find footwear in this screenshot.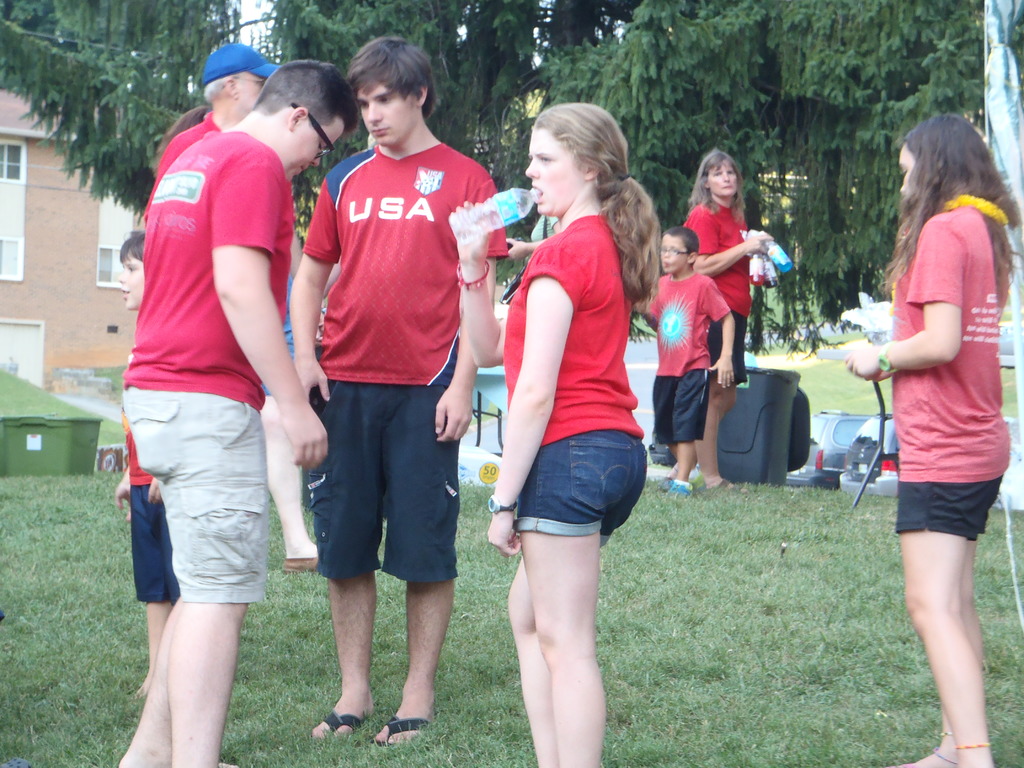
The bounding box for footwear is {"left": 307, "top": 703, "right": 362, "bottom": 741}.
